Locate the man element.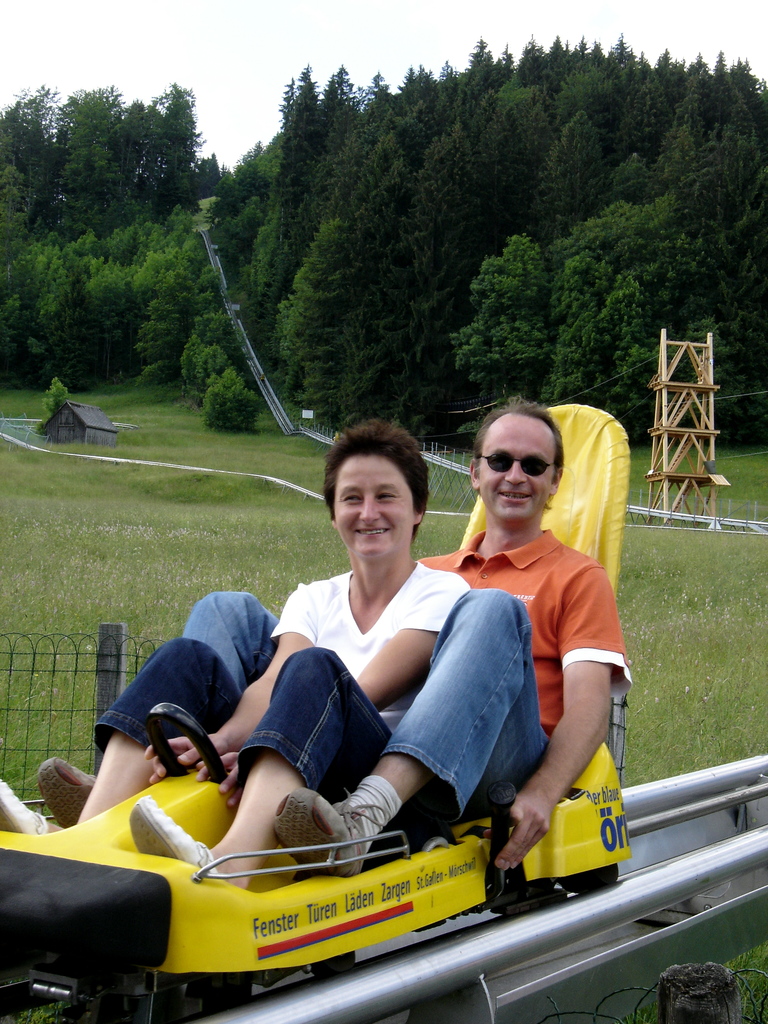
Element bbox: [left=65, top=428, right=604, bottom=980].
